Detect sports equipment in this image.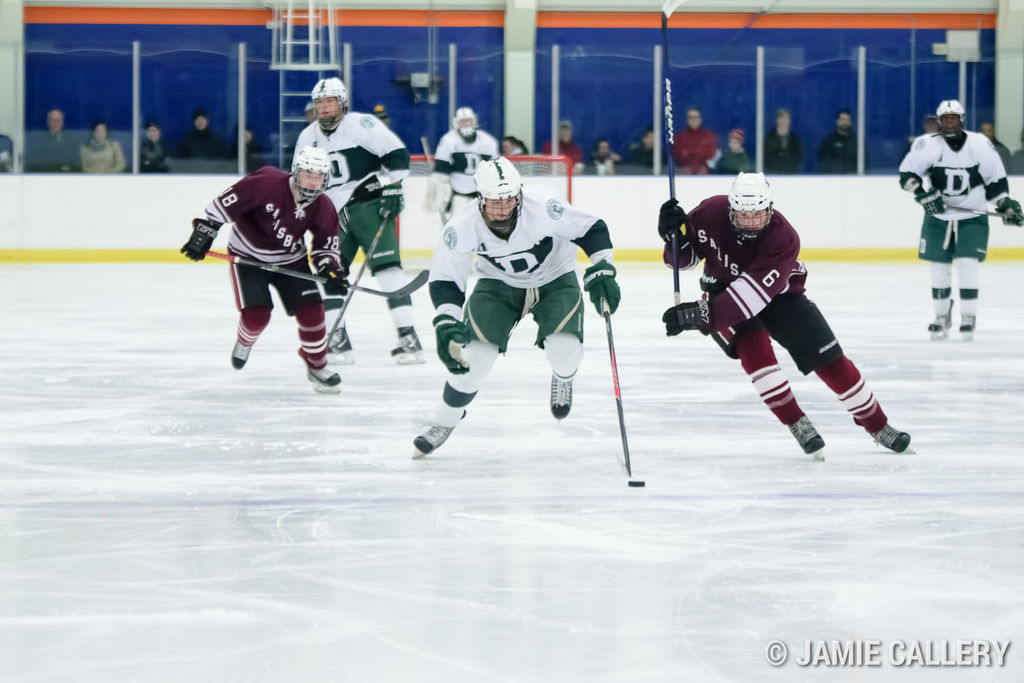
Detection: region(380, 178, 404, 220).
